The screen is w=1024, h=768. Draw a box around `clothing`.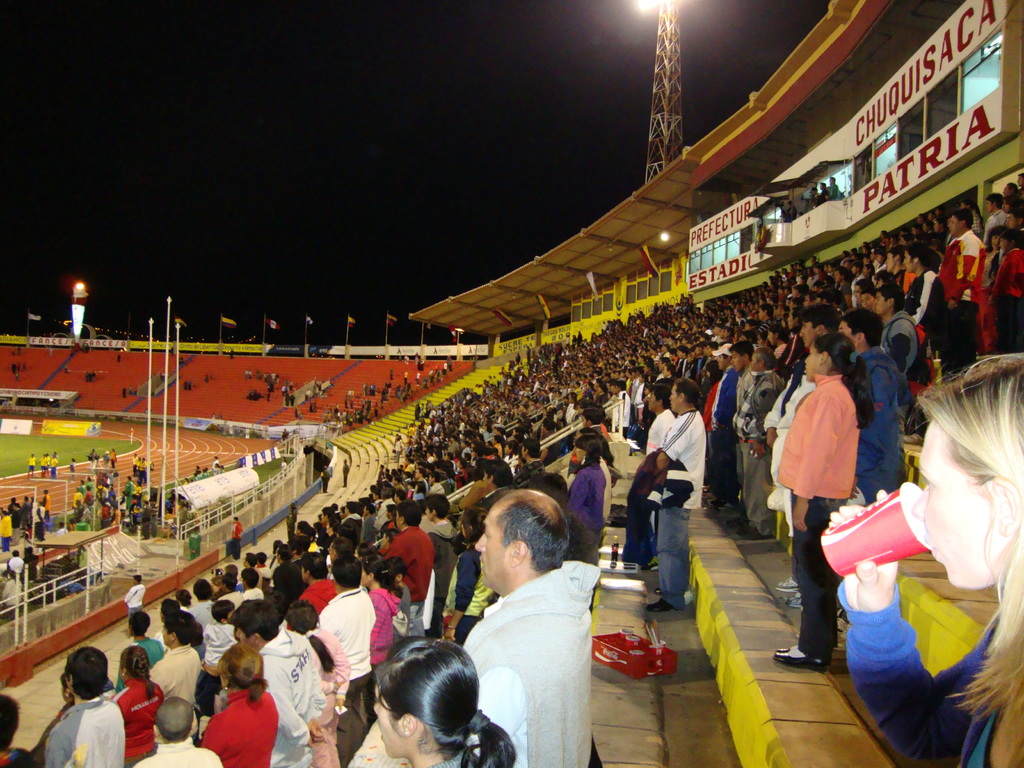
l=422, t=513, r=456, b=610.
